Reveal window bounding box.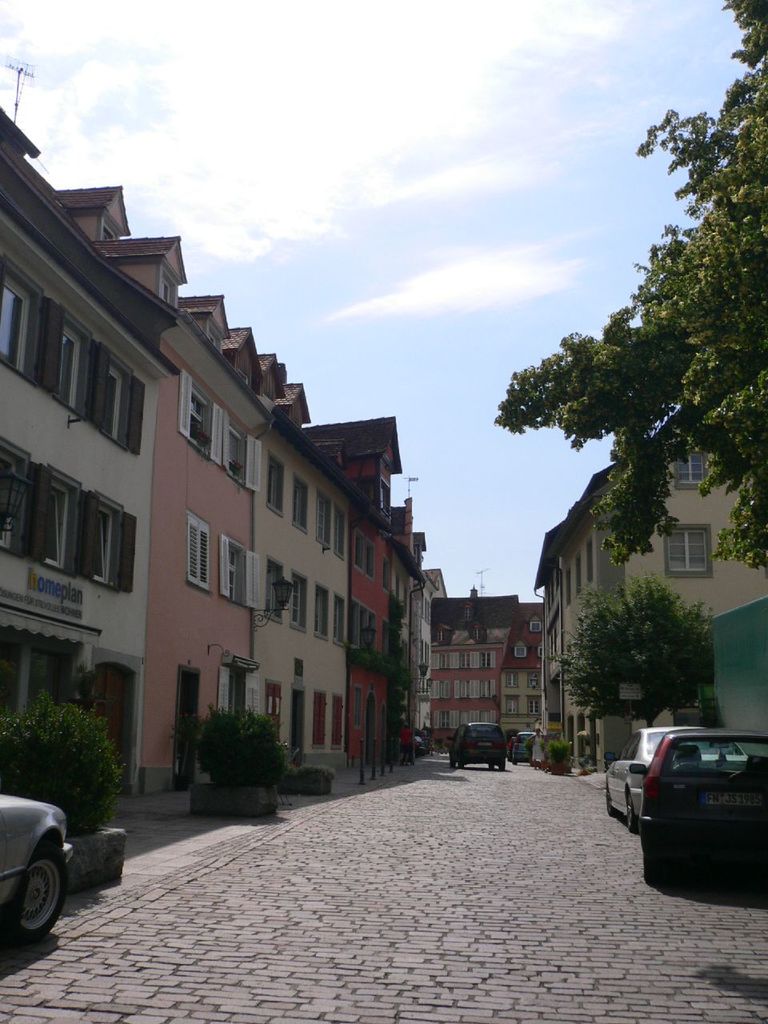
Revealed: <box>261,454,285,515</box>.
